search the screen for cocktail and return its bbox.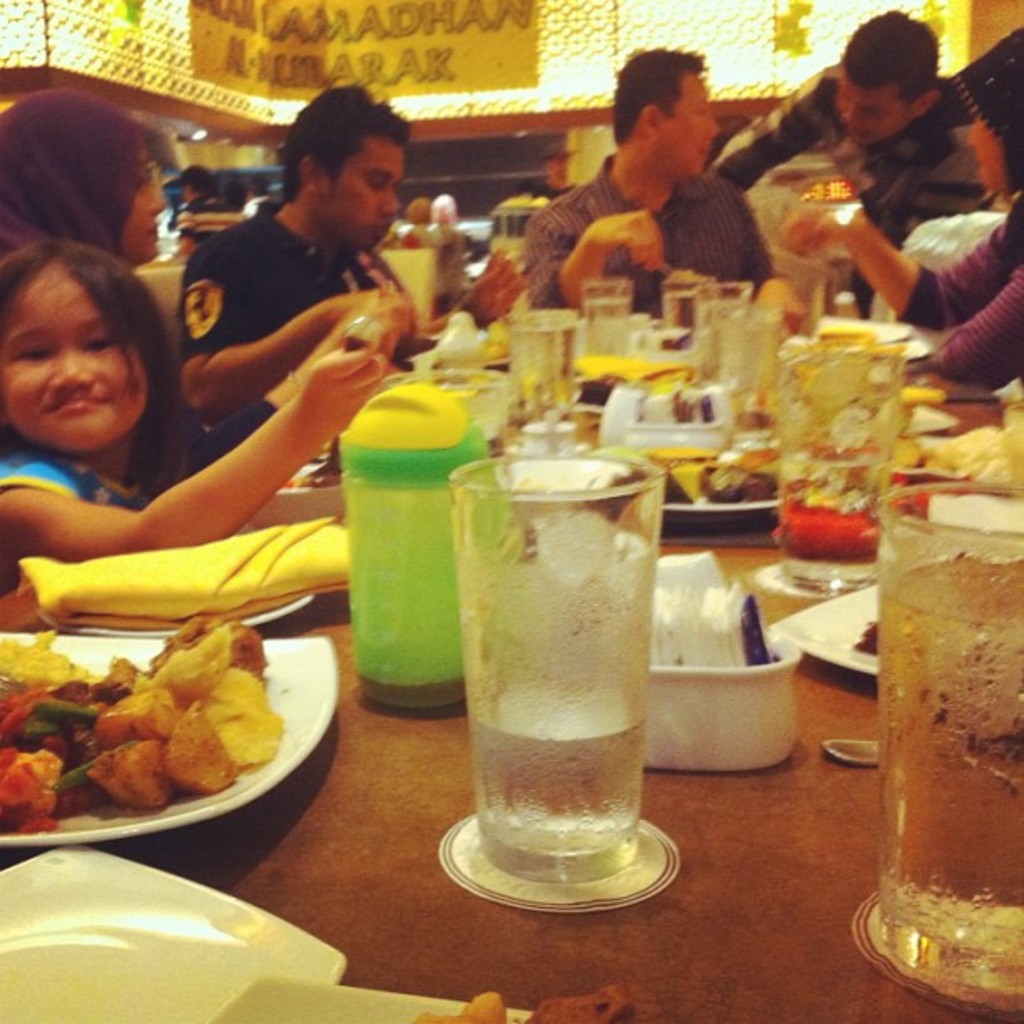
Found: locate(726, 306, 778, 415).
